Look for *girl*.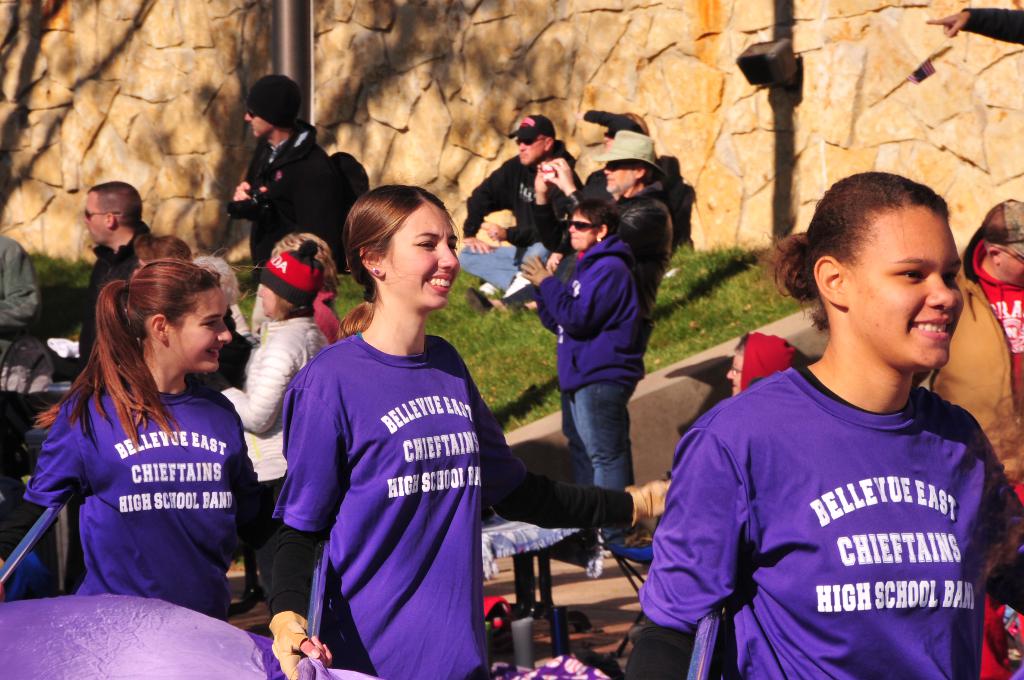
Found: [624,171,1023,679].
